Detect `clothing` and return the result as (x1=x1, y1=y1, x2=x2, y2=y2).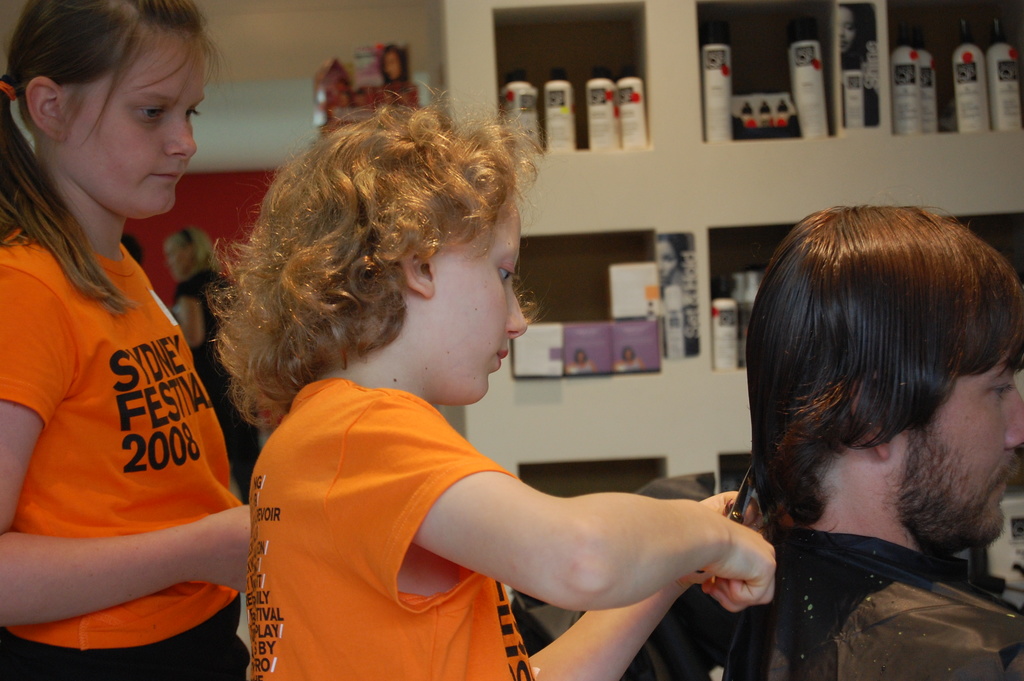
(x1=158, y1=274, x2=280, y2=497).
